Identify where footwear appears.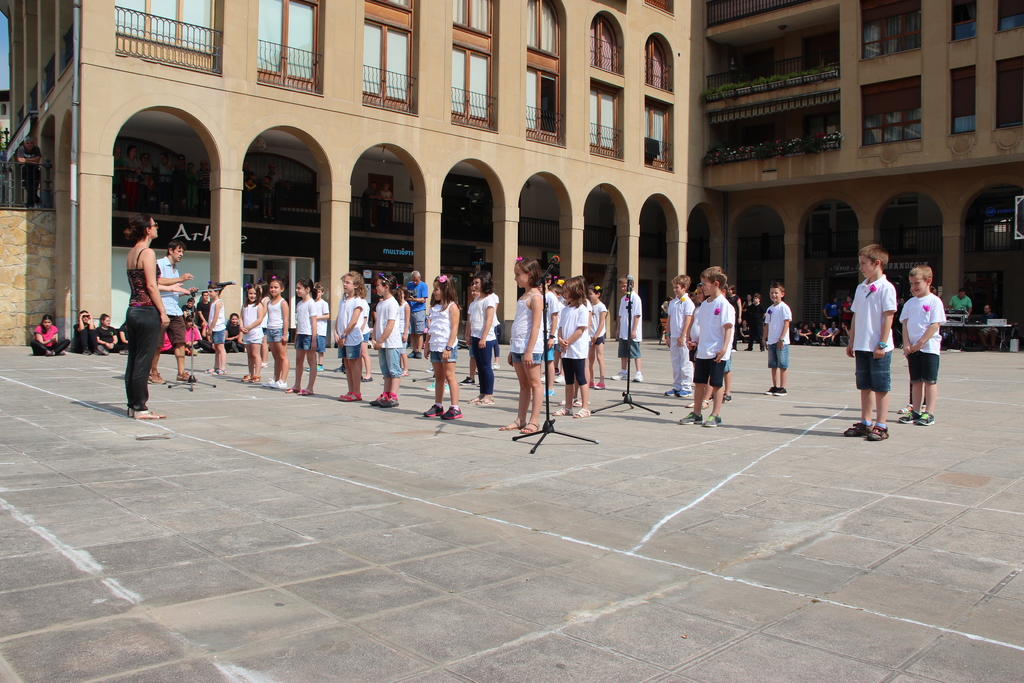
Appears at bbox=[422, 404, 446, 417].
